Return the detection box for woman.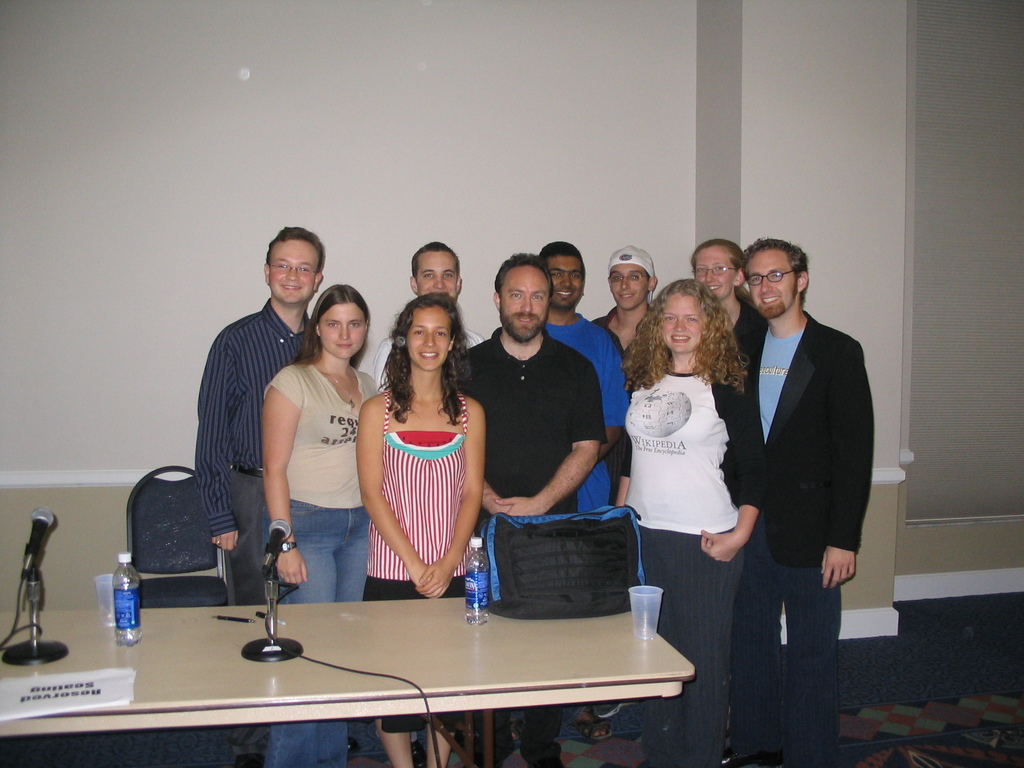
box=[616, 269, 756, 767].
